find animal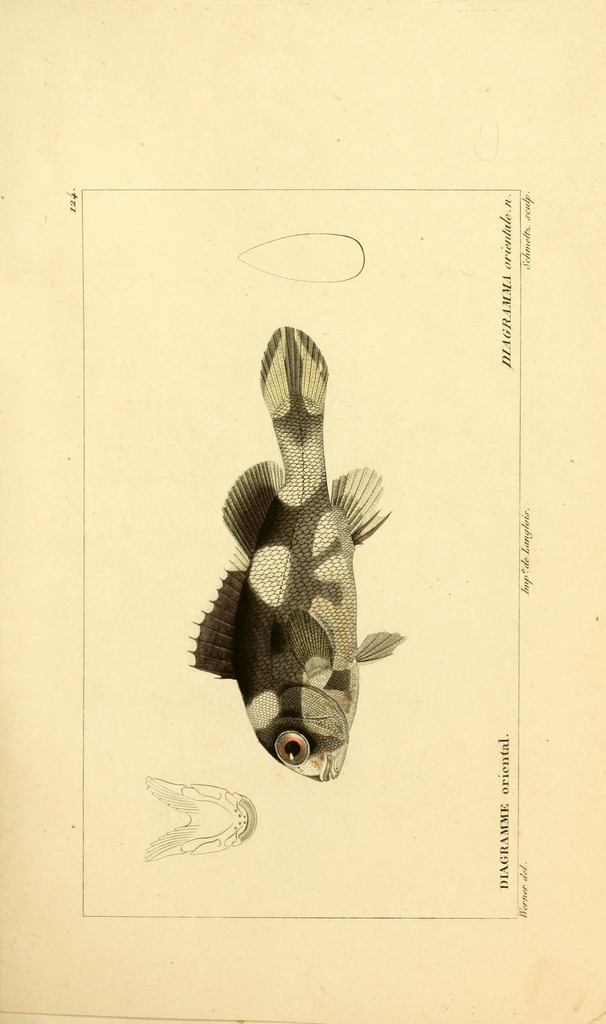
(189, 328, 403, 792)
